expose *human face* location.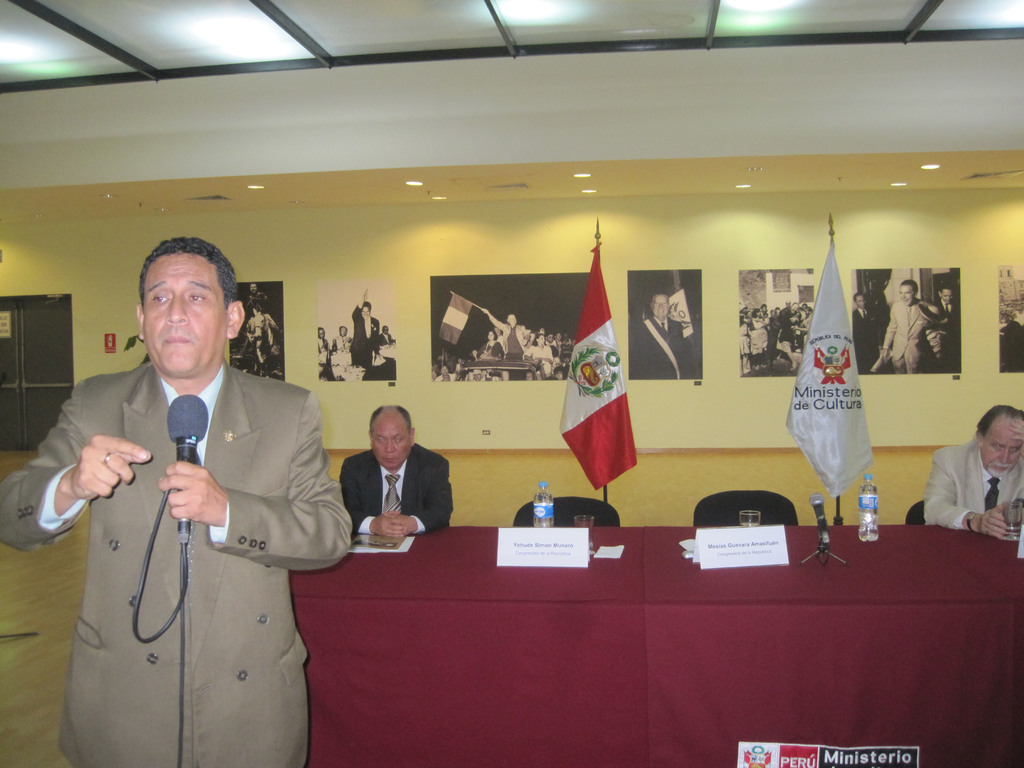
Exposed at <box>985,424,1023,479</box>.
